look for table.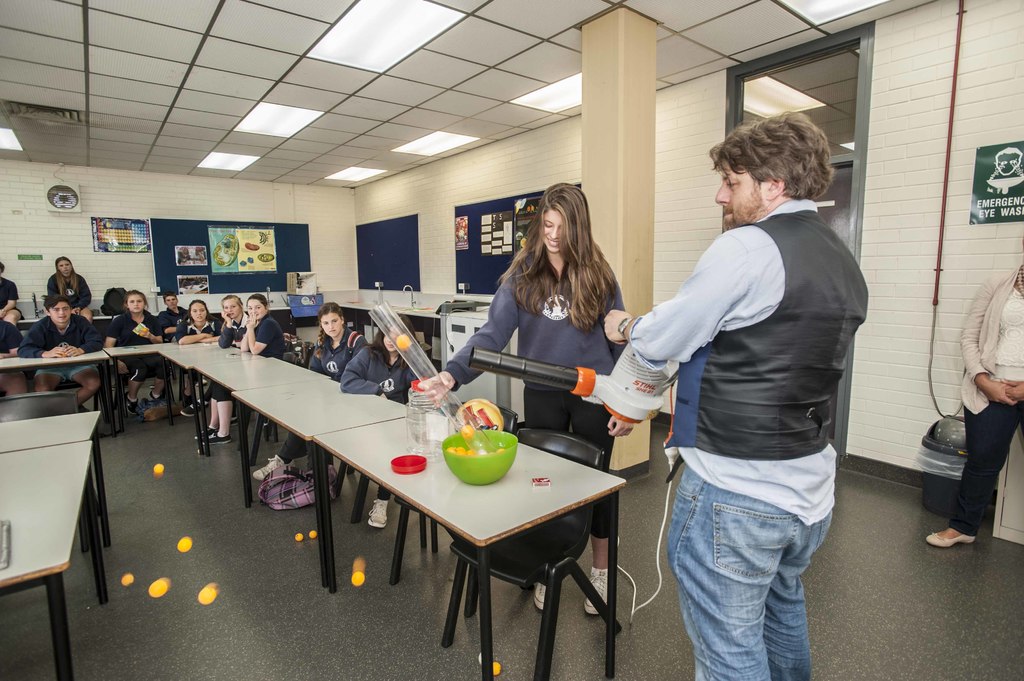
Found: <region>0, 401, 102, 675</region>.
